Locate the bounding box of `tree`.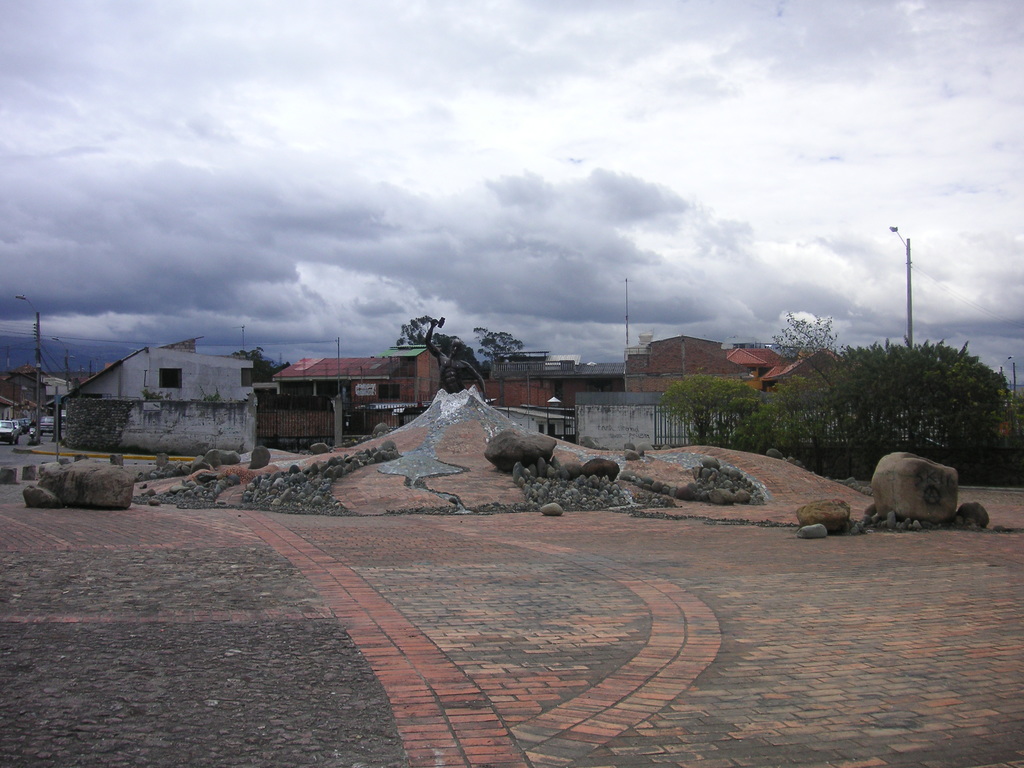
Bounding box: [230,344,282,389].
